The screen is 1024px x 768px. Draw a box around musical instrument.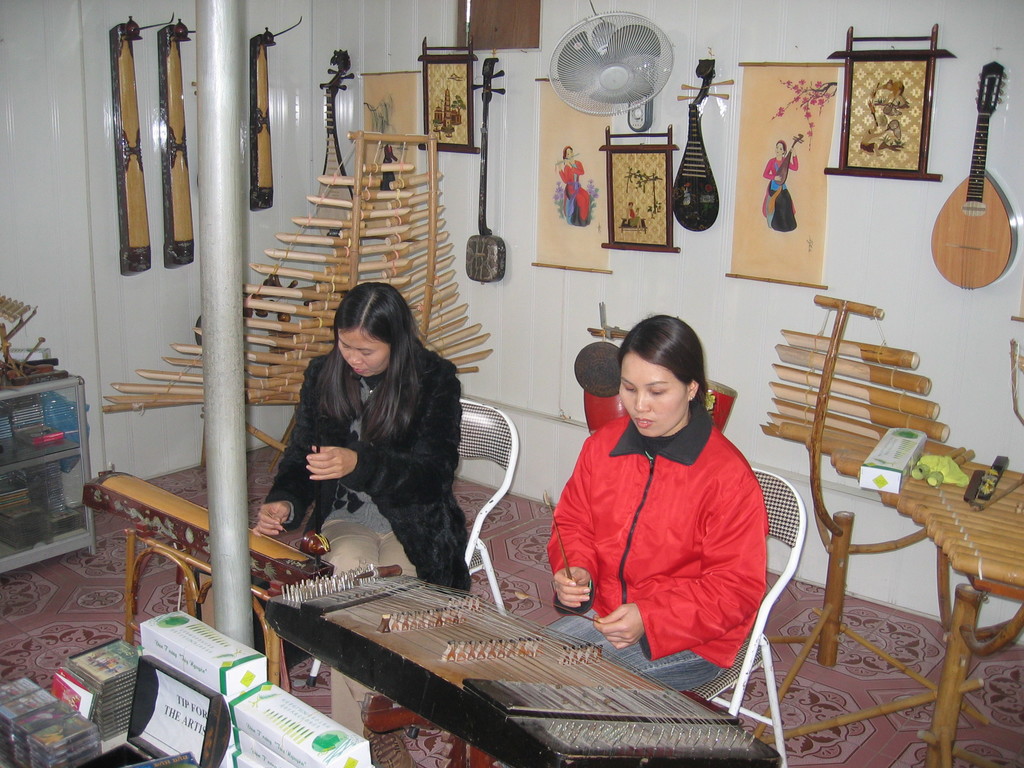
detection(777, 131, 806, 196).
